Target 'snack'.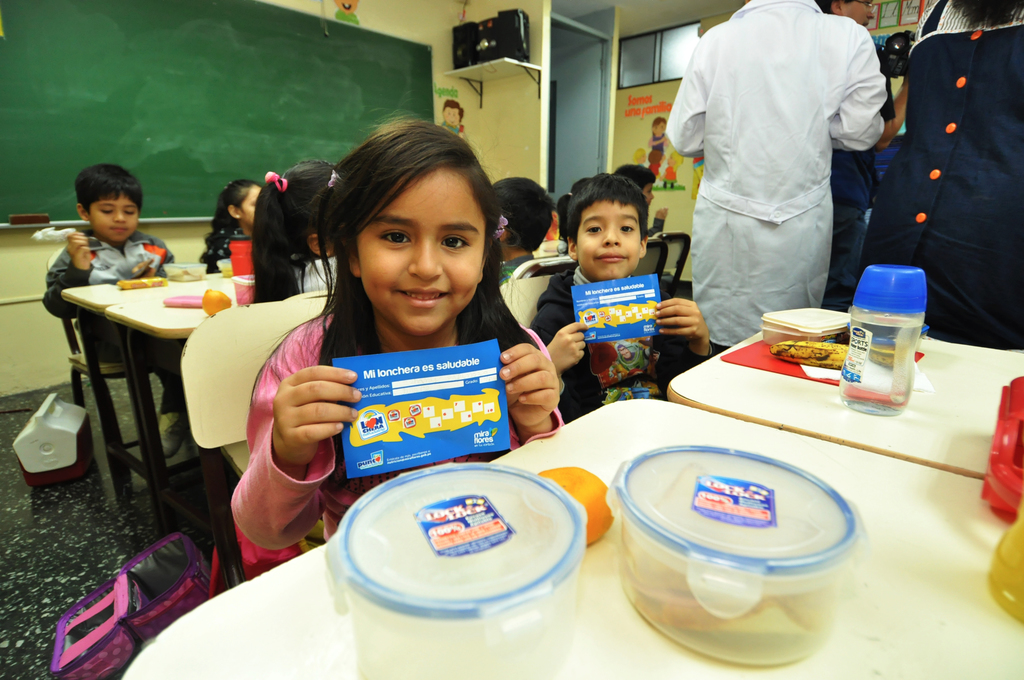
Target region: <bbox>118, 280, 172, 287</bbox>.
